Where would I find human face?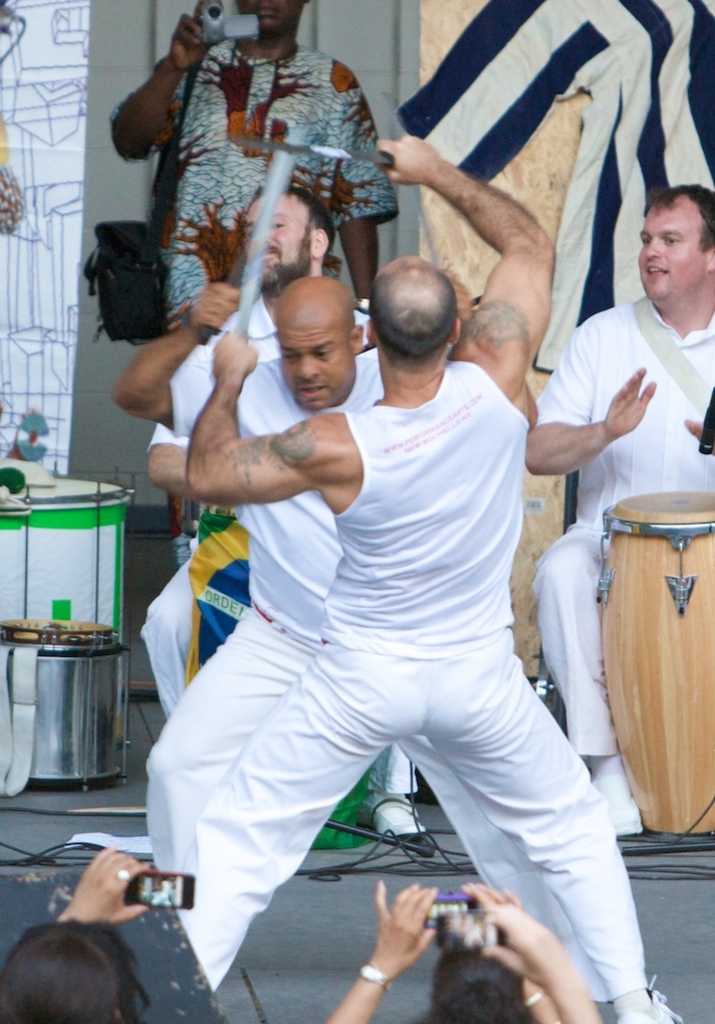
At (left=621, top=206, right=713, bottom=302).
